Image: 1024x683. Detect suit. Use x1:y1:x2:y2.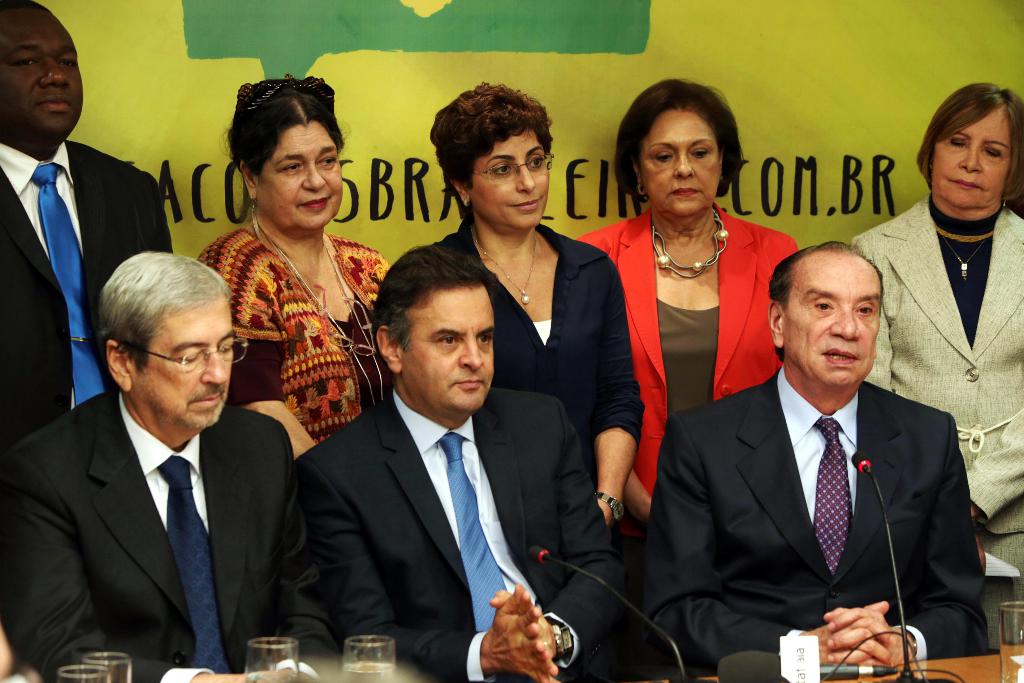
287:391:647:682.
